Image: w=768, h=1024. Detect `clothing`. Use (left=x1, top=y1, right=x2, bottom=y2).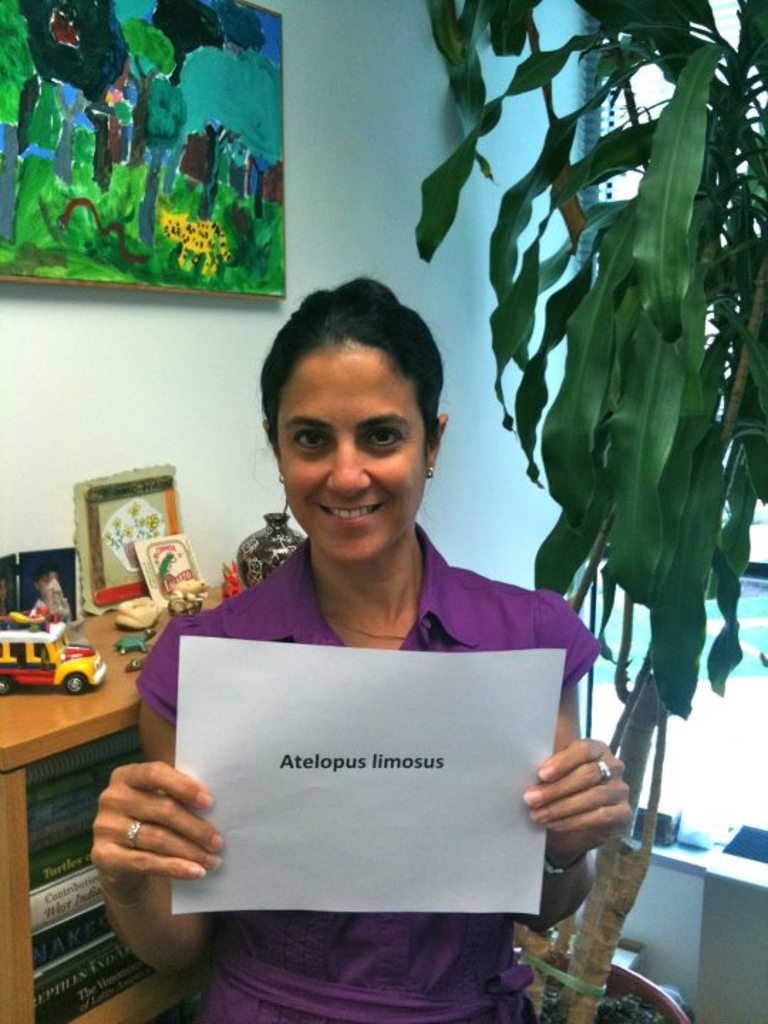
(left=149, top=377, right=627, bottom=994).
